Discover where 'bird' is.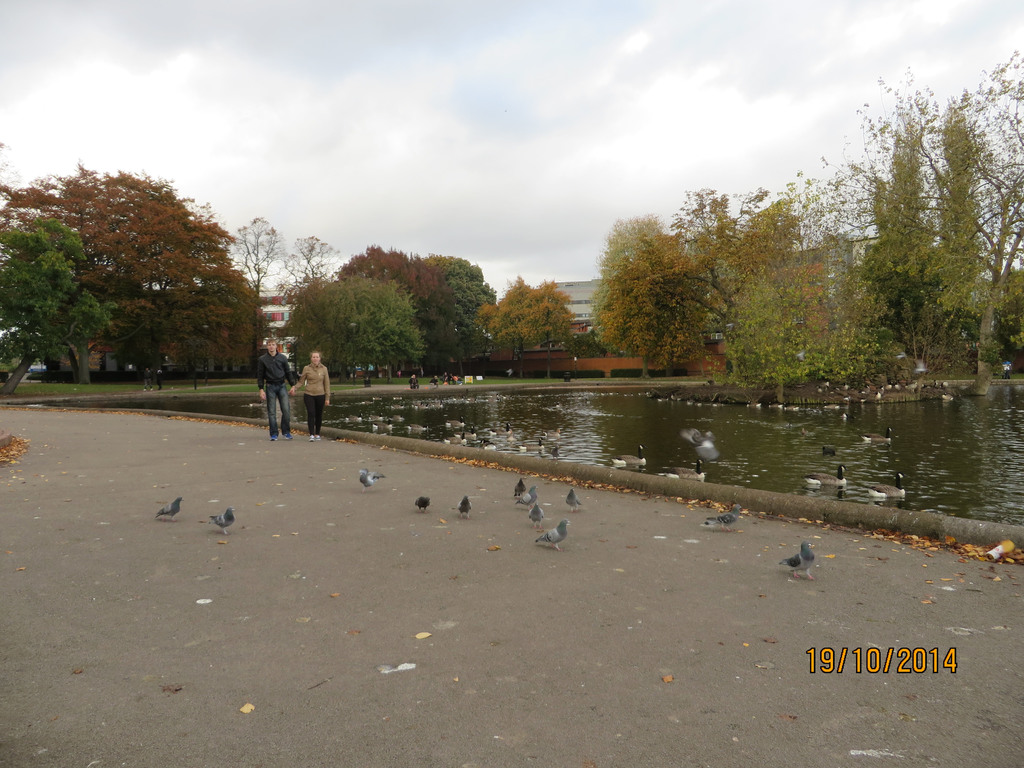
Discovered at box=[767, 400, 785, 408].
